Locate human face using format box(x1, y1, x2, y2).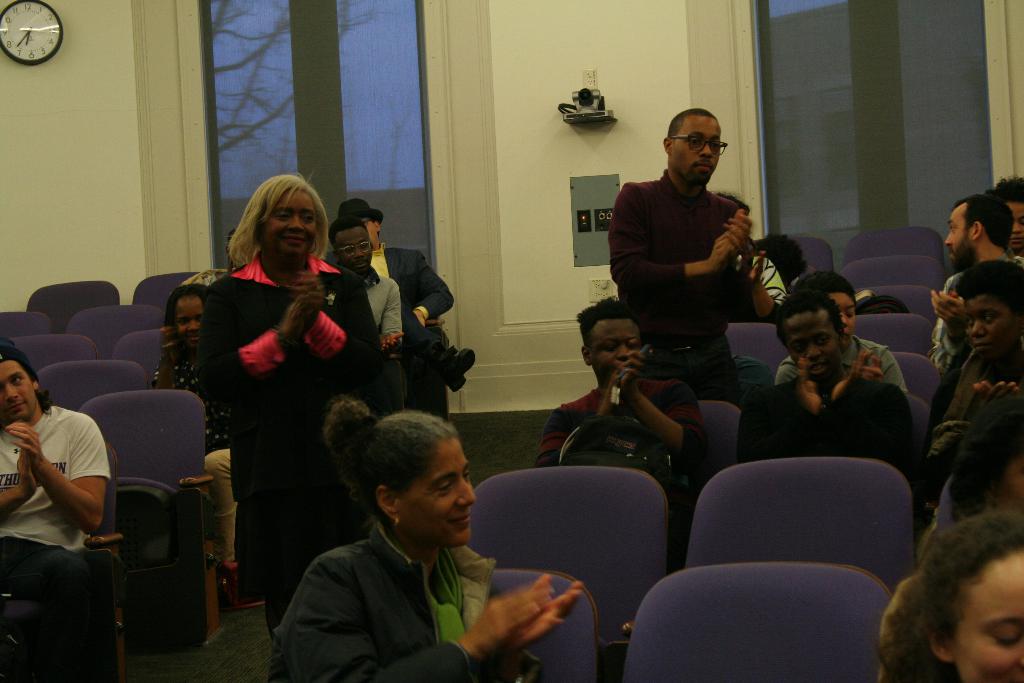
box(0, 357, 35, 416).
